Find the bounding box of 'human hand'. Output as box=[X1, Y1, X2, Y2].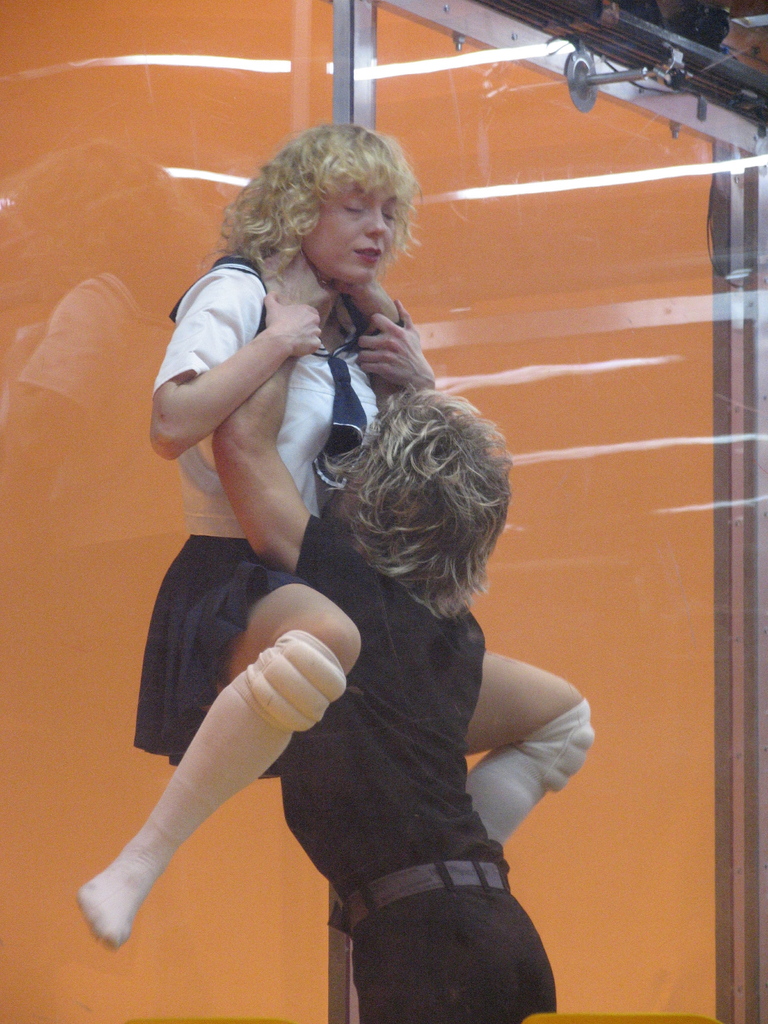
box=[262, 291, 323, 355].
